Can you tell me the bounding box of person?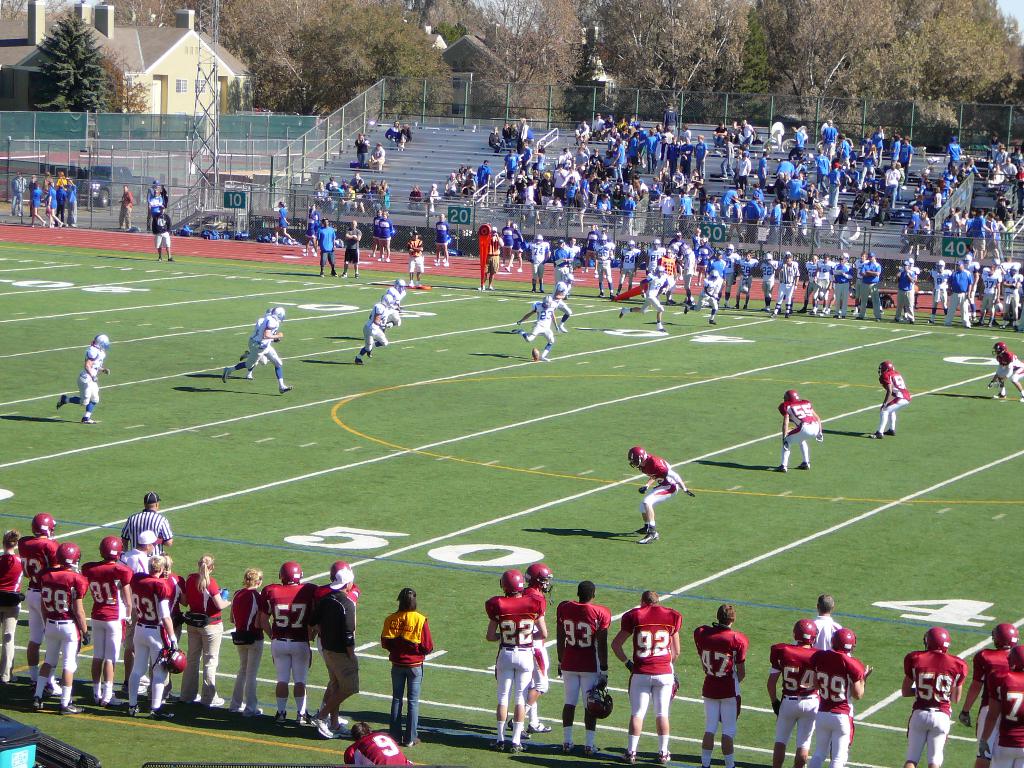
bbox=(556, 276, 575, 328).
